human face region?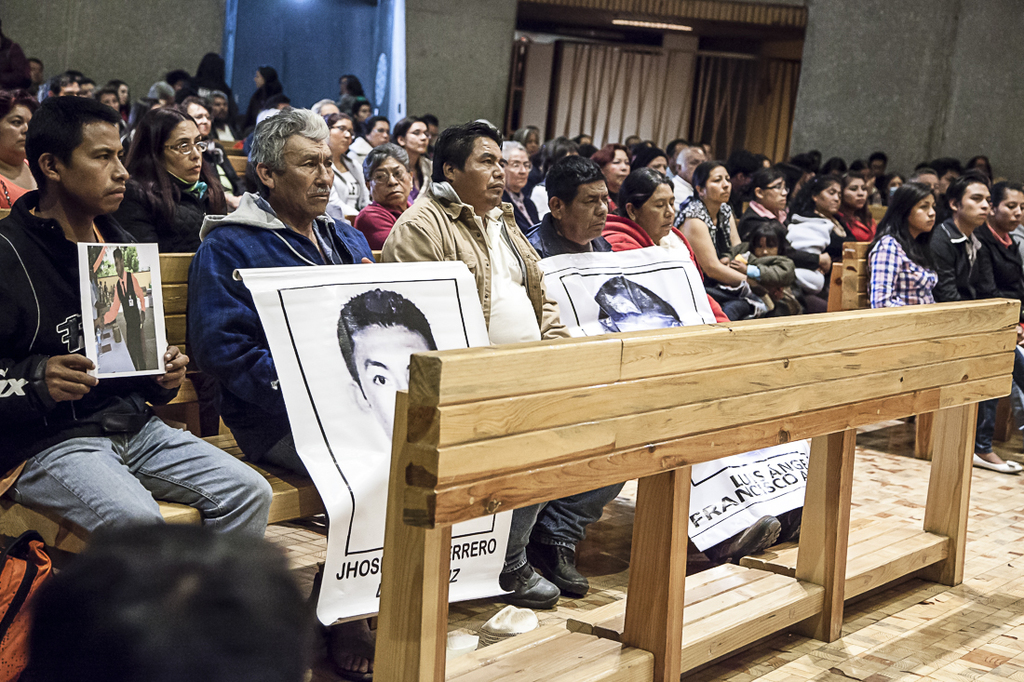
region(368, 157, 411, 207)
